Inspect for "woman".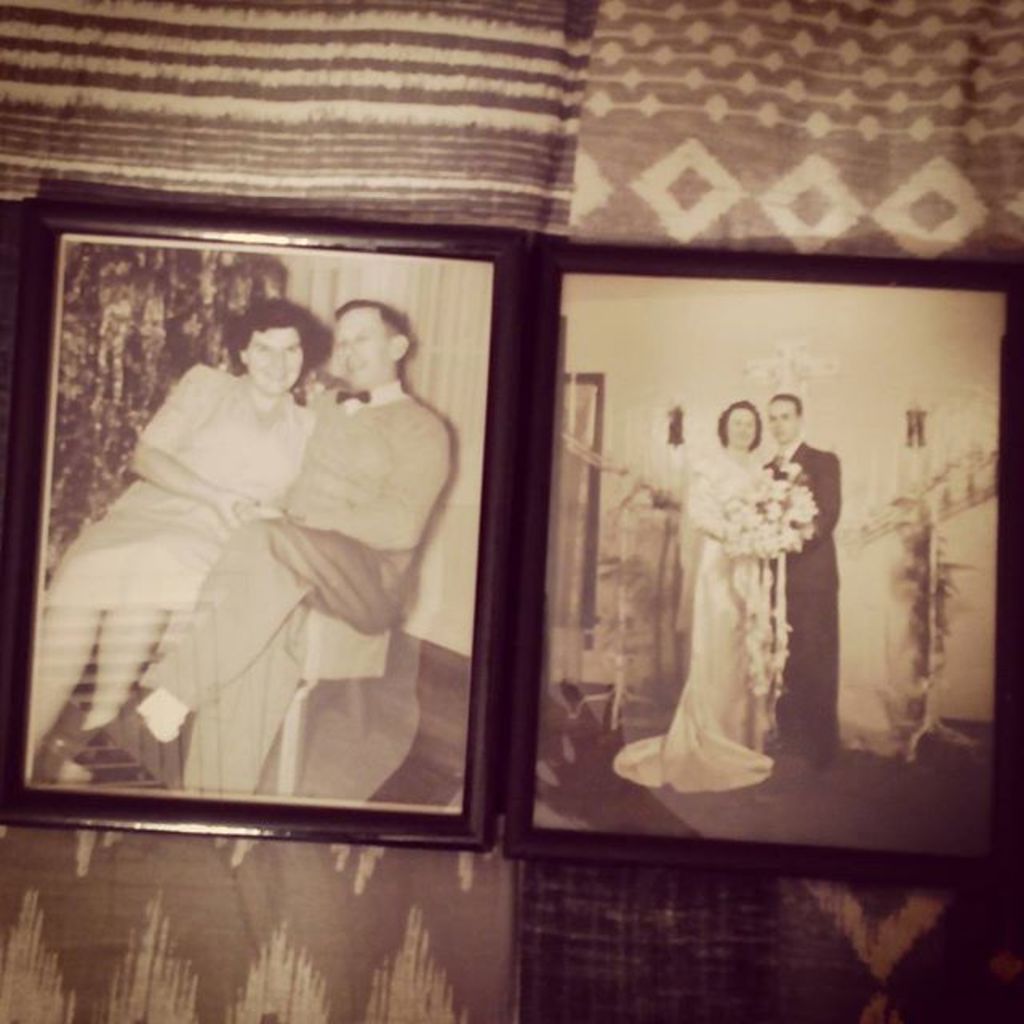
Inspection: locate(618, 405, 789, 781).
